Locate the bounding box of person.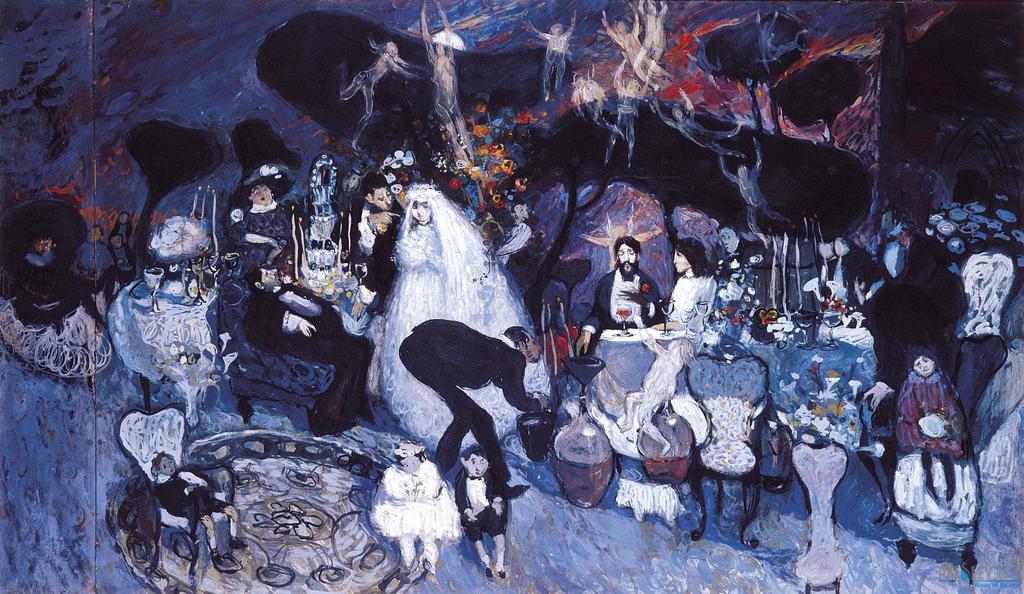
Bounding box: bbox=[569, 69, 624, 140].
